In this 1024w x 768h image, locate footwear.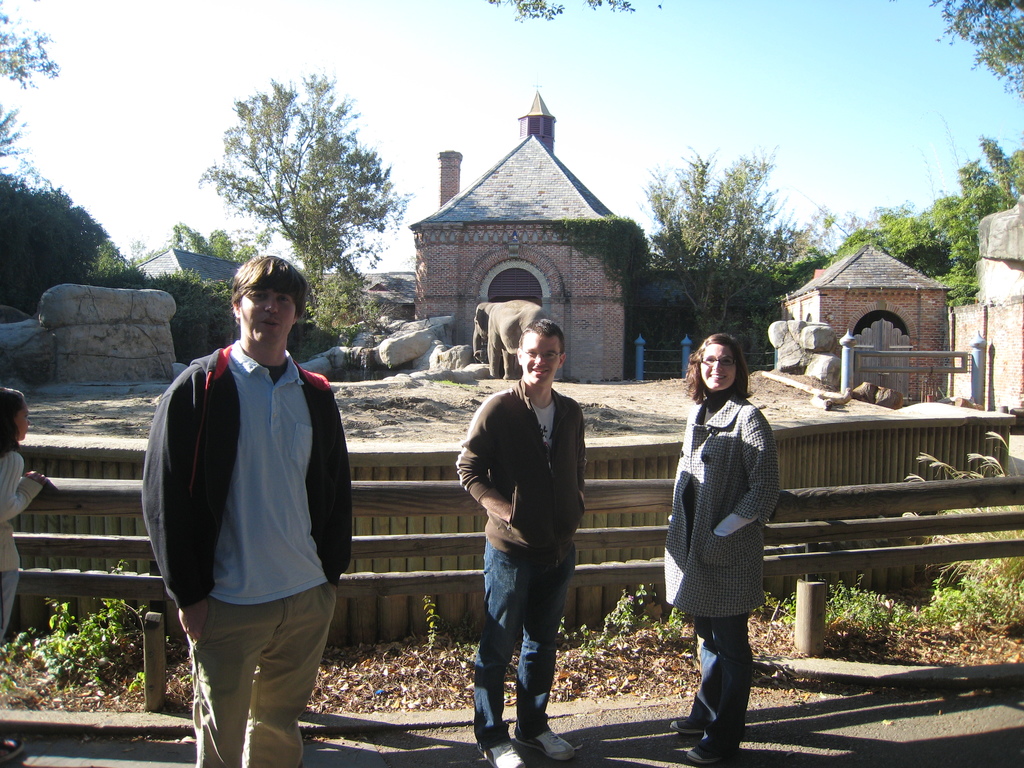
Bounding box: bbox(487, 740, 528, 767).
